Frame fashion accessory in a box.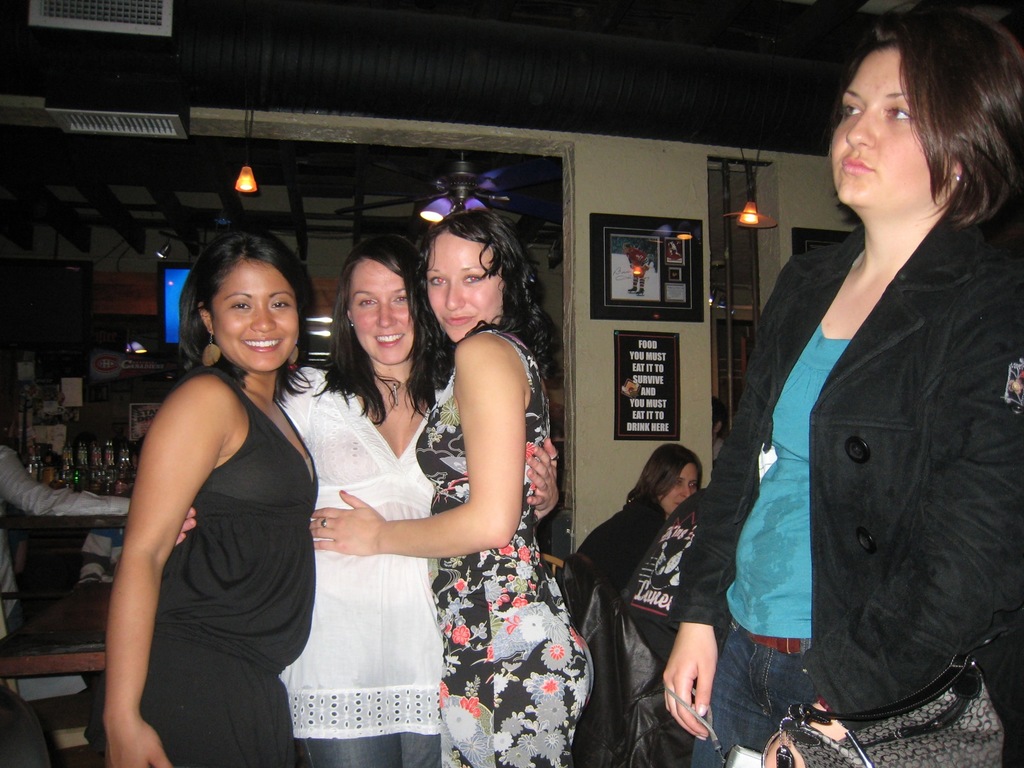
pyautogui.locateOnScreen(665, 689, 759, 767).
